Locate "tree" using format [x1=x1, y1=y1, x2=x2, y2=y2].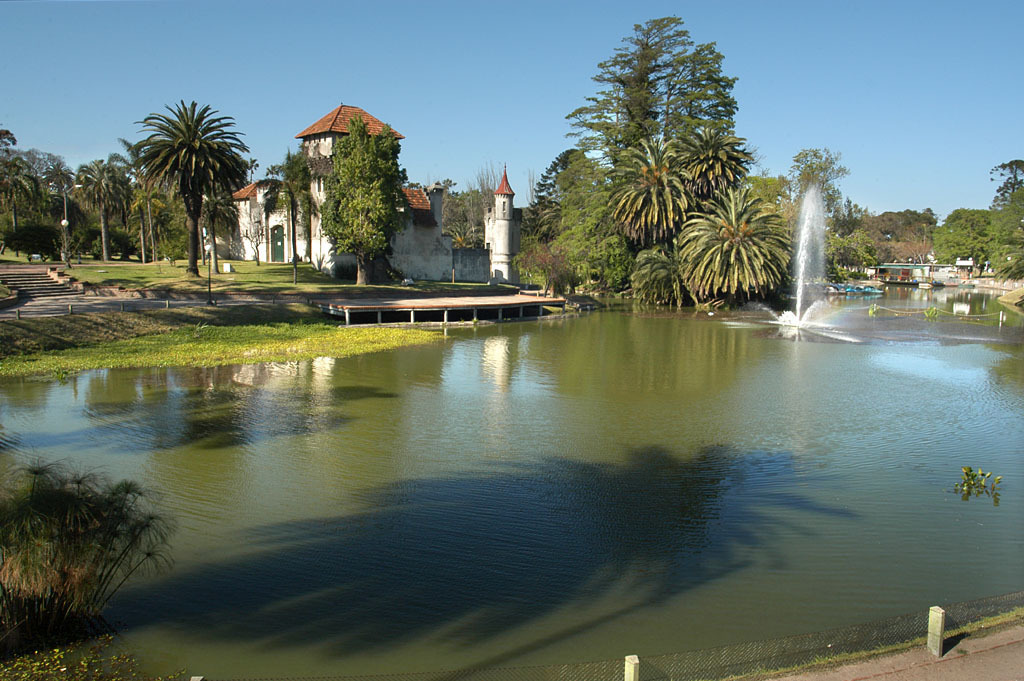
[x1=929, y1=202, x2=1000, y2=272].
